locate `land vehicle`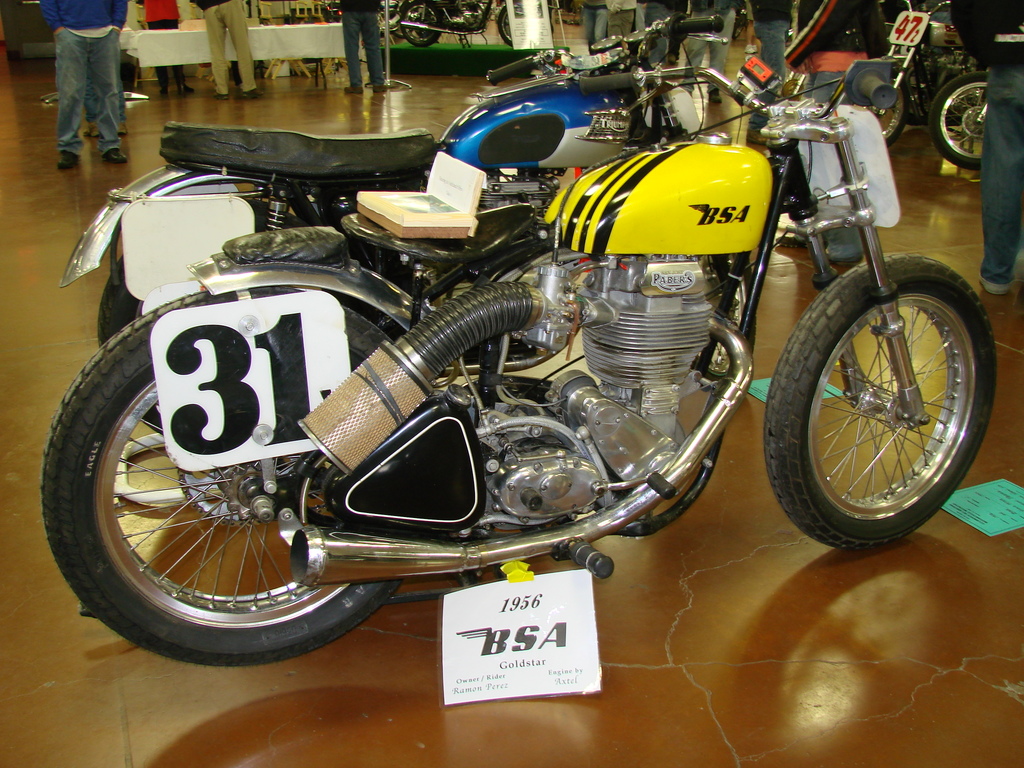
locate(838, 0, 972, 143)
